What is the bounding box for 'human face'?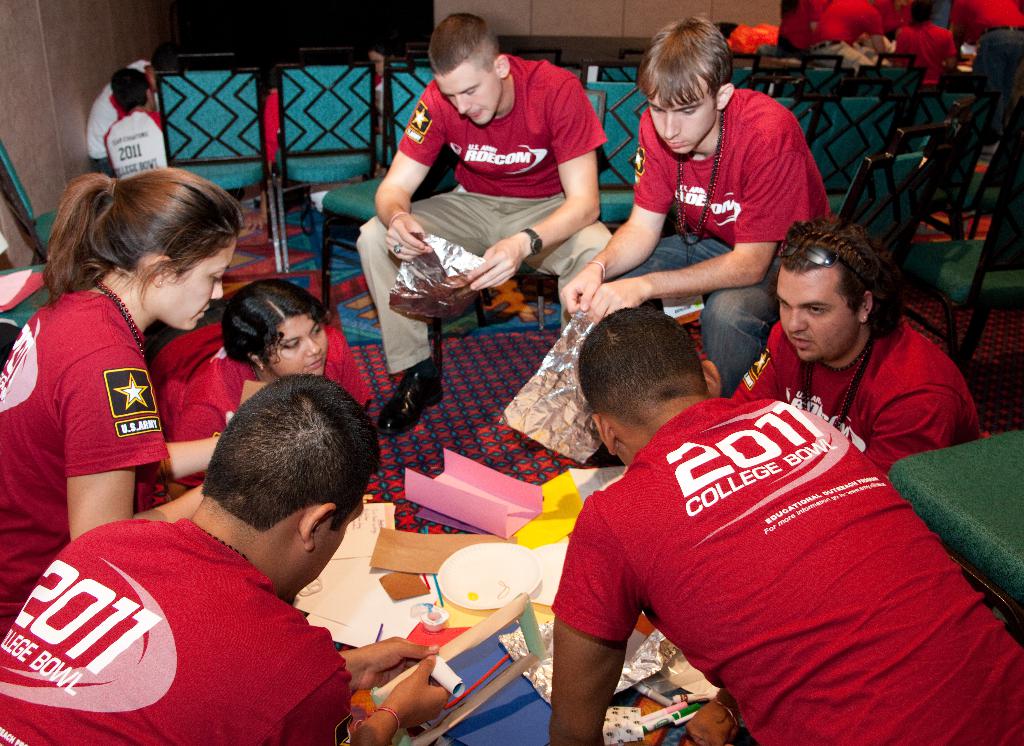
{"left": 434, "top": 73, "right": 502, "bottom": 127}.
